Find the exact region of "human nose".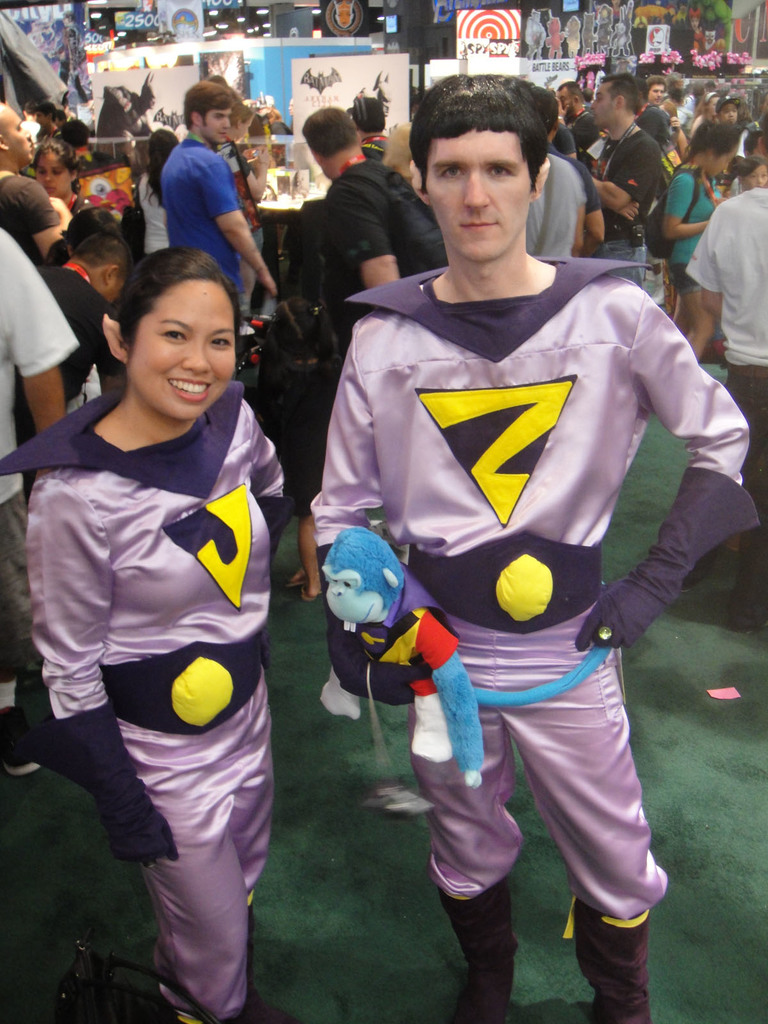
Exact region: 183 335 212 372.
